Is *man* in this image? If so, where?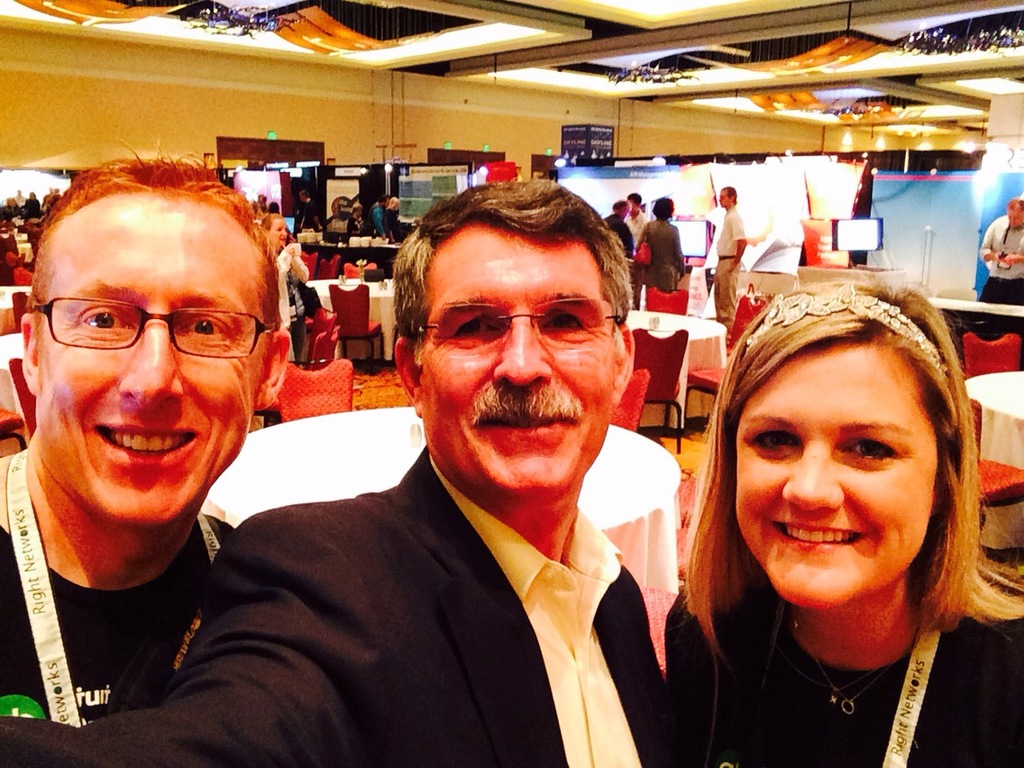
Yes, at (625, 191, 652, 312).
